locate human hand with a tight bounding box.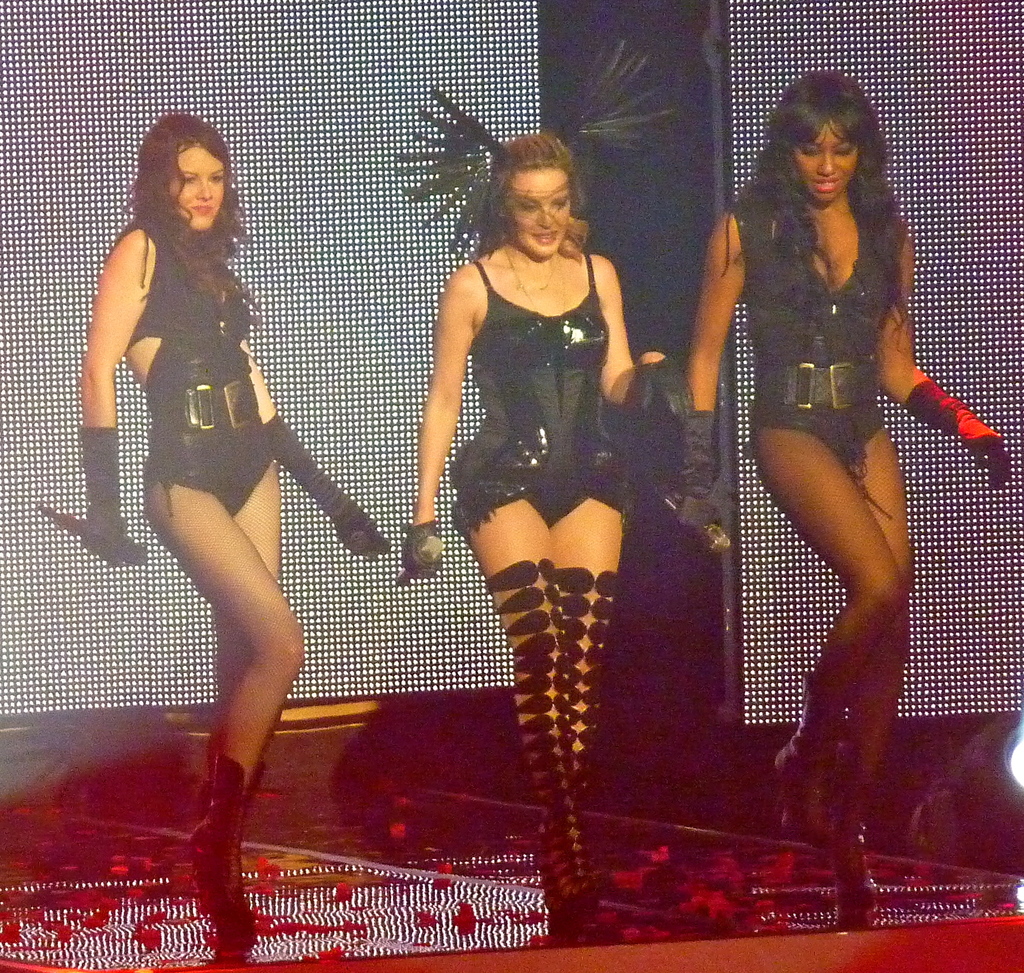
(left=338, top=511, right=395, bottom=563).
